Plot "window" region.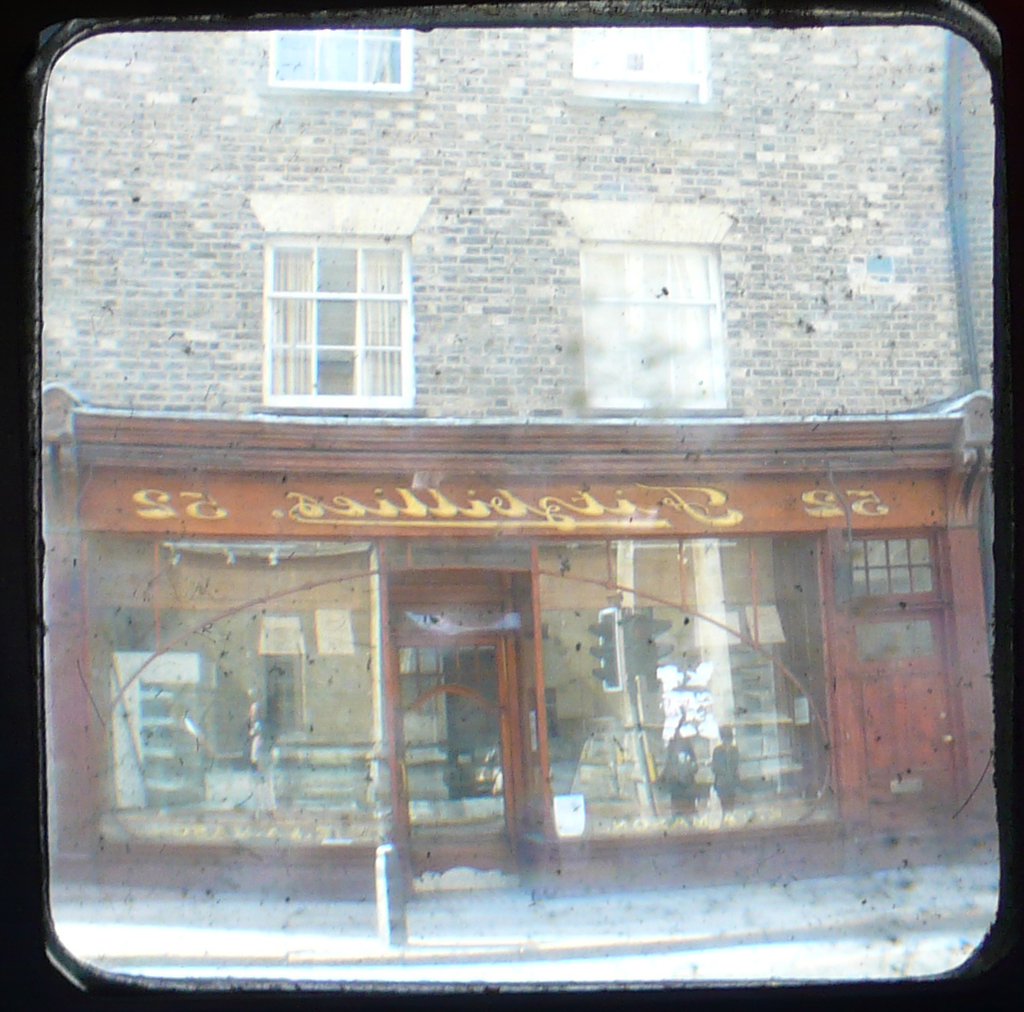
Plotted at box=[275, 31, 405, 91].
